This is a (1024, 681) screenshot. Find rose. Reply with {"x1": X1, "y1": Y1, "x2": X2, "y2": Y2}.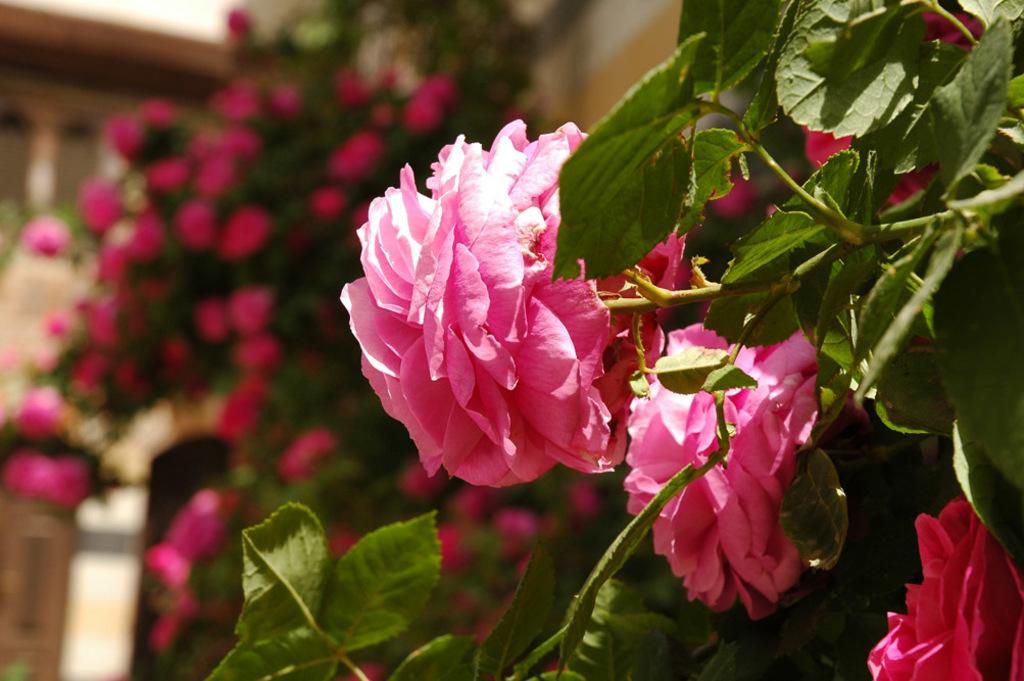
{"x1": 864, "y1": 493, "x2": 1023, "y2": 680}.
